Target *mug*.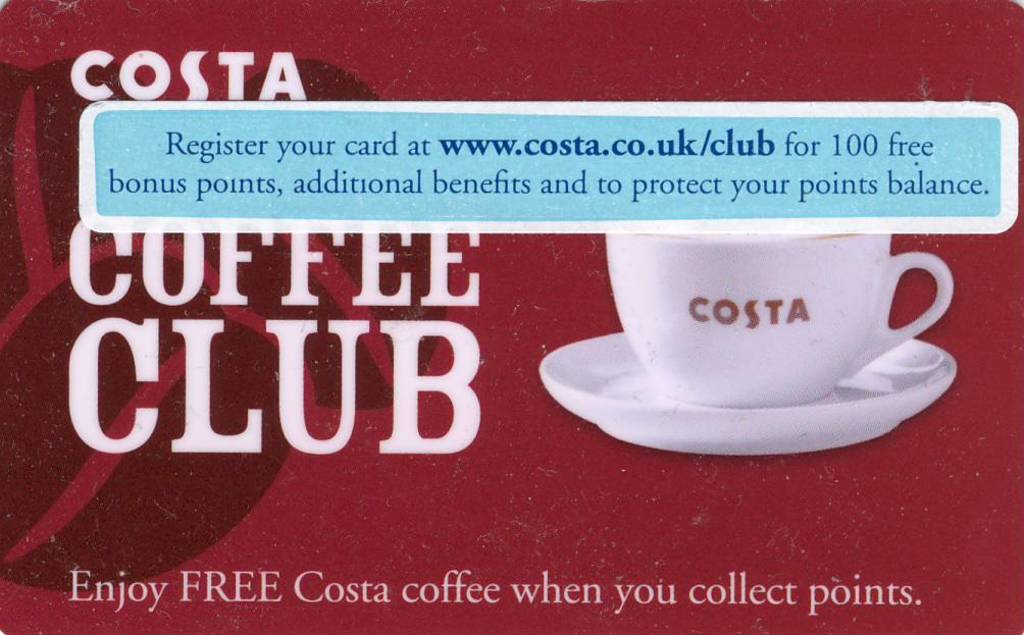
Target region: 601 232 952 412.
